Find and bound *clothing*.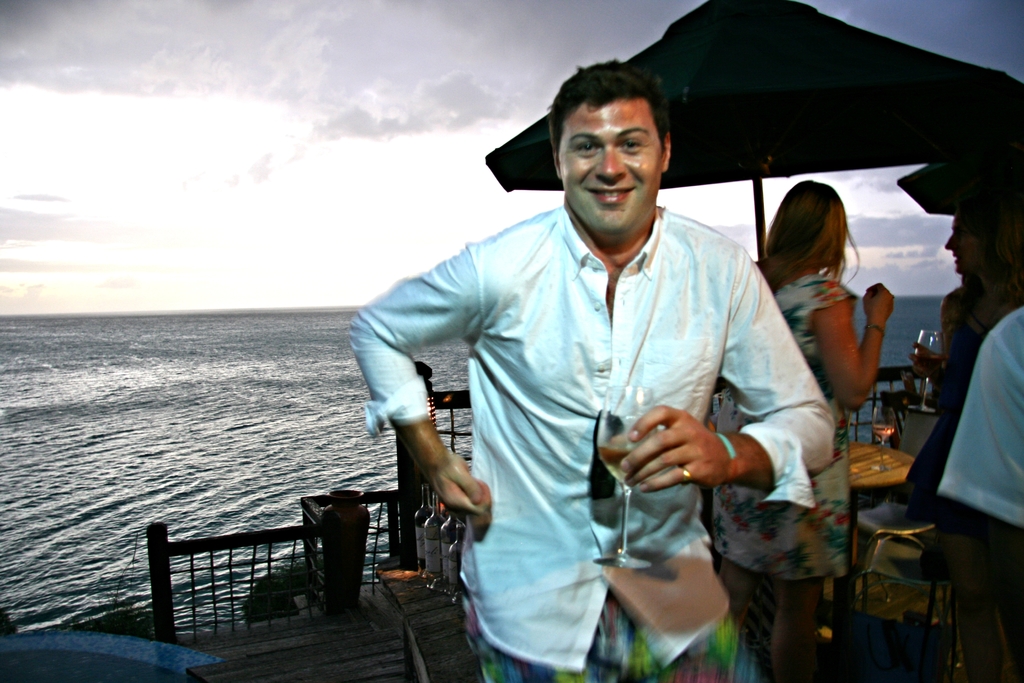
Bound: 383/172/821/634.
